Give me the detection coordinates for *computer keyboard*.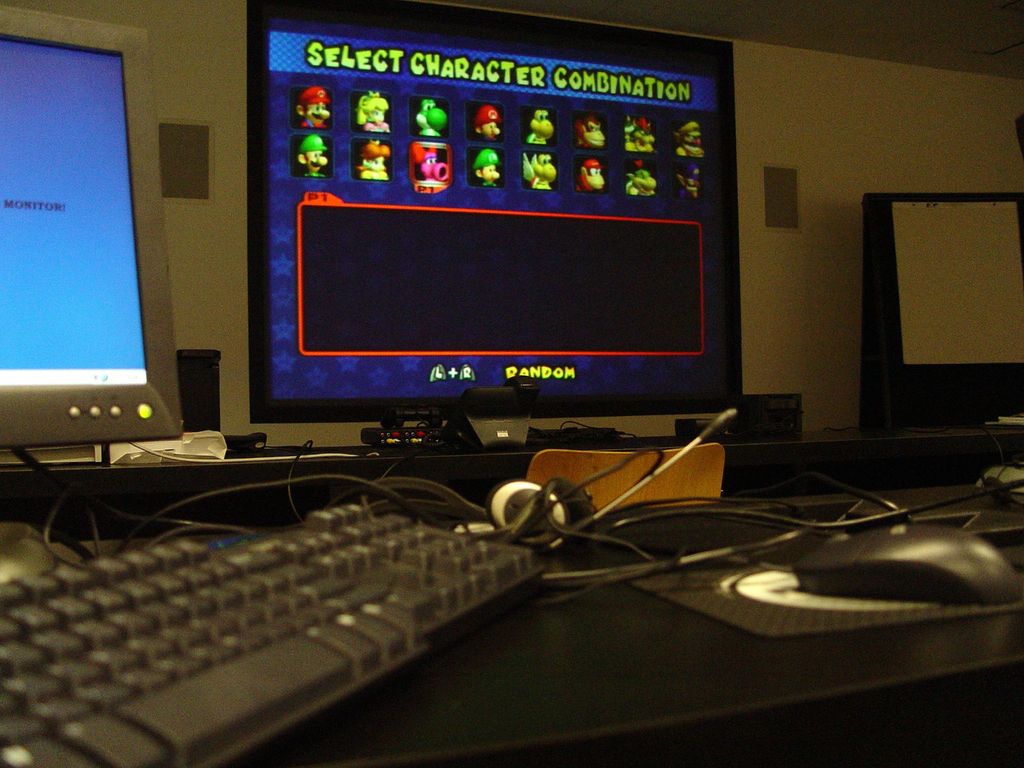
0,504,545,767.
